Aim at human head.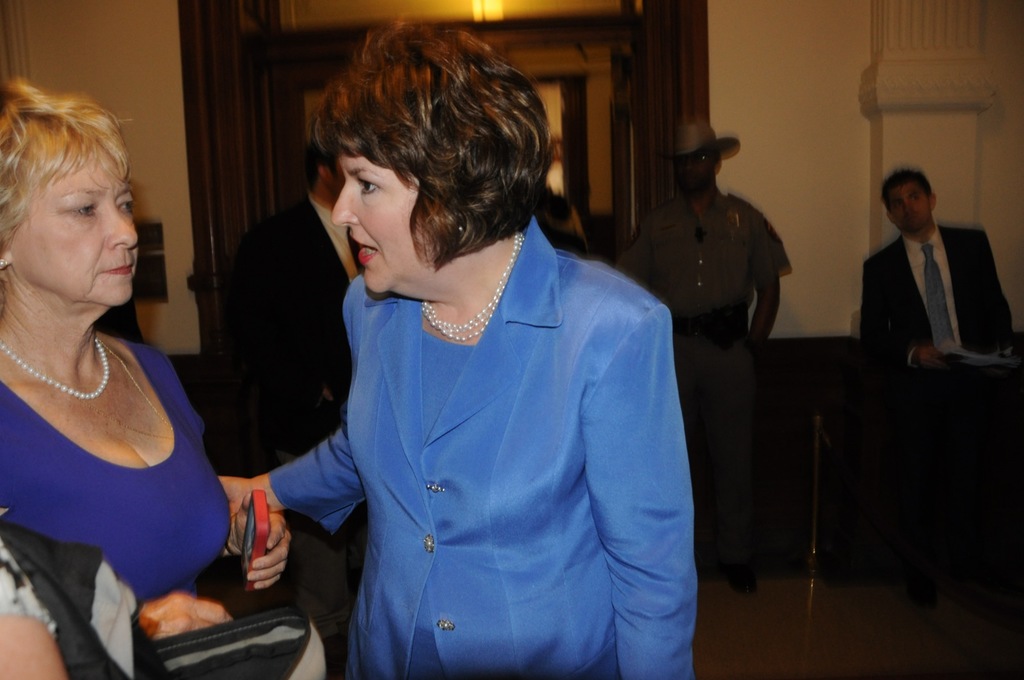
Aimed at Rect(664, 119, 743, 198).
